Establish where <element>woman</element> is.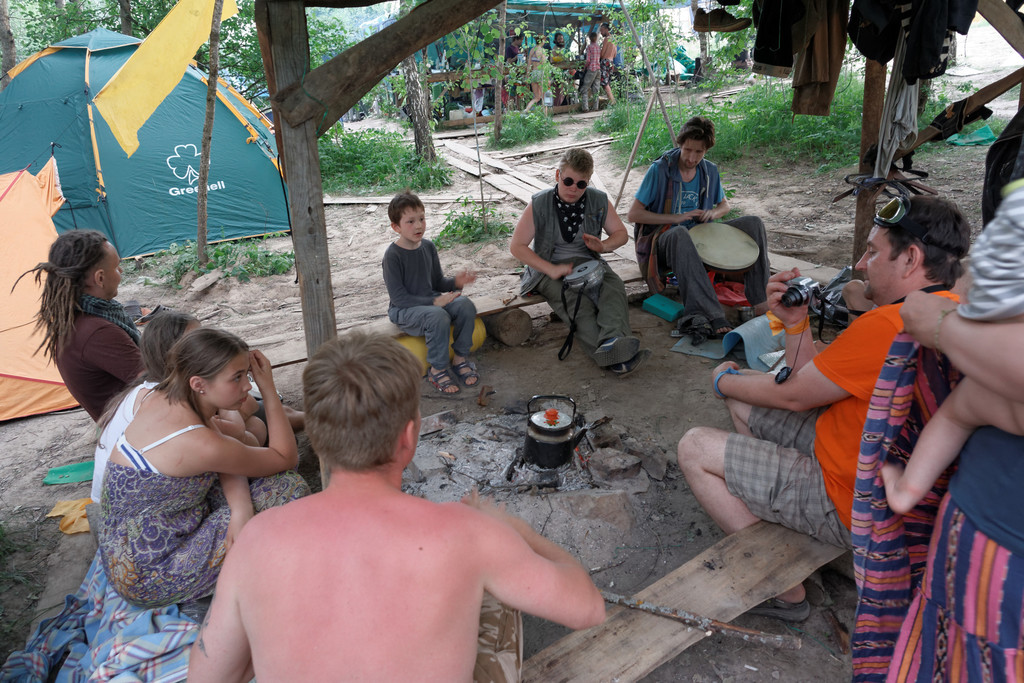
Established at x1=579, y1=31, x2=600, y2=115.
